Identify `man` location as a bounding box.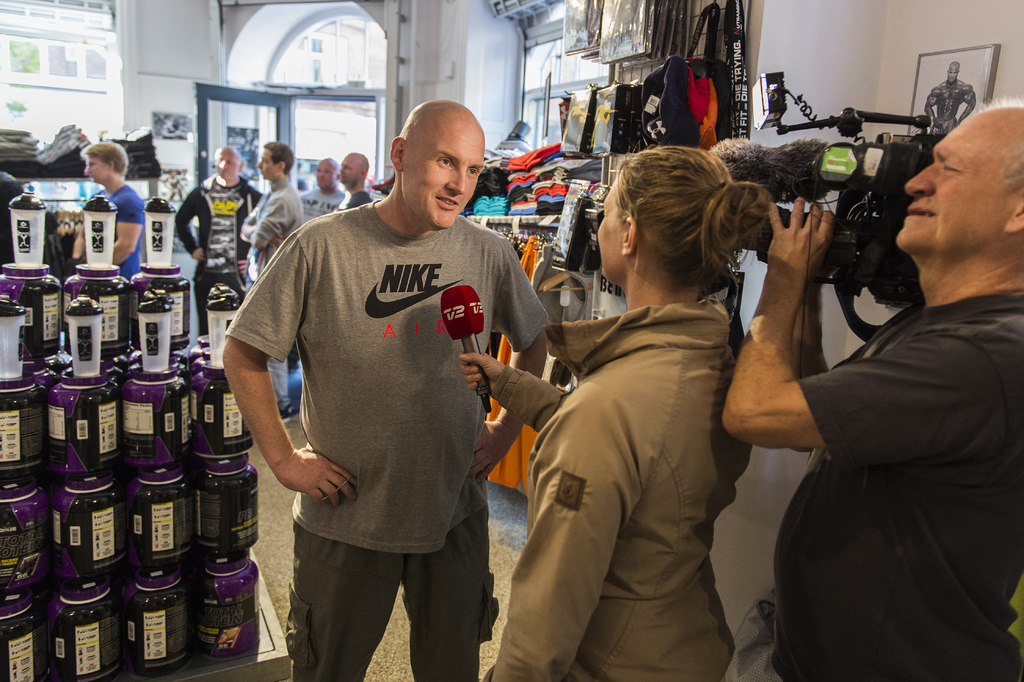
bbox=(226, 96, 543, 681).
